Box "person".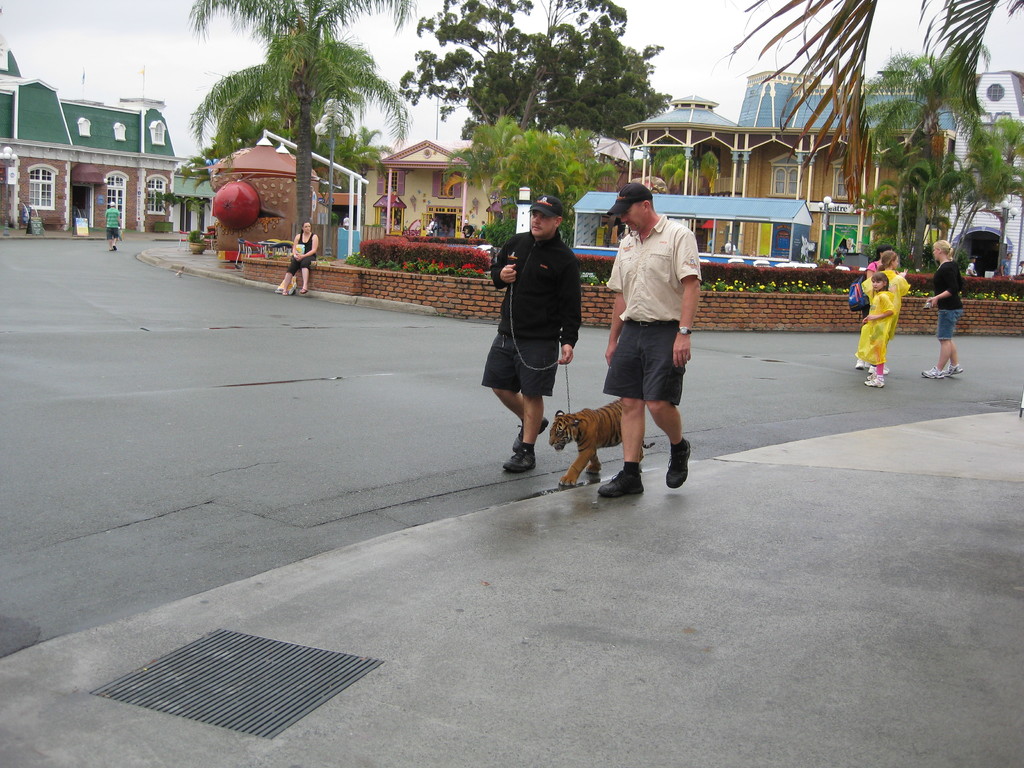
106/198/122/252.
